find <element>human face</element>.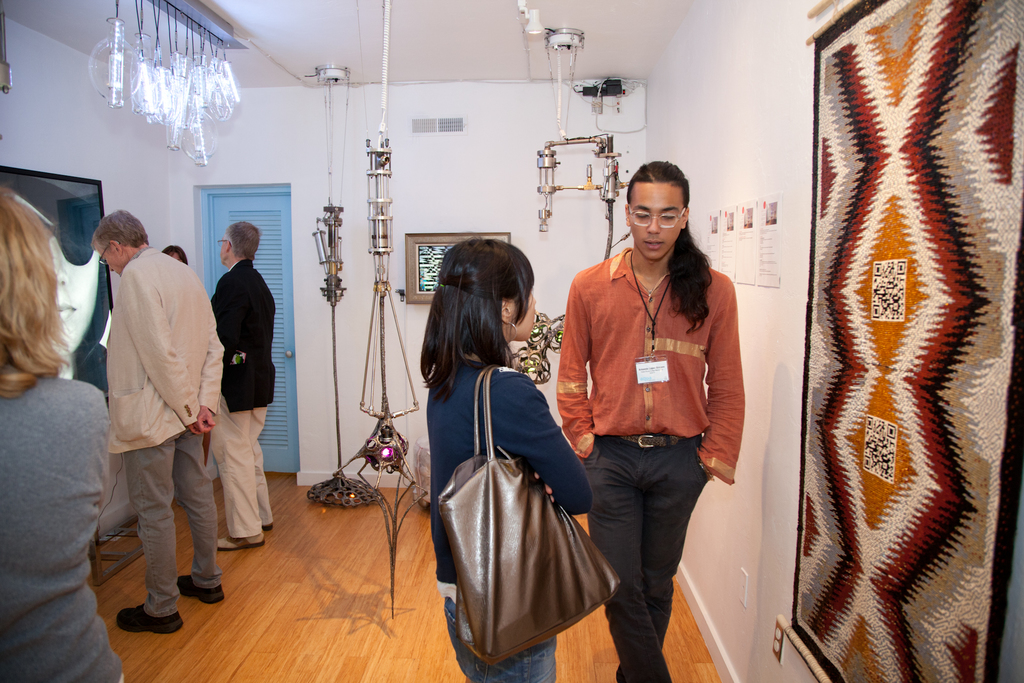
<bbox>627, 183, 685, 259</bbox>.
